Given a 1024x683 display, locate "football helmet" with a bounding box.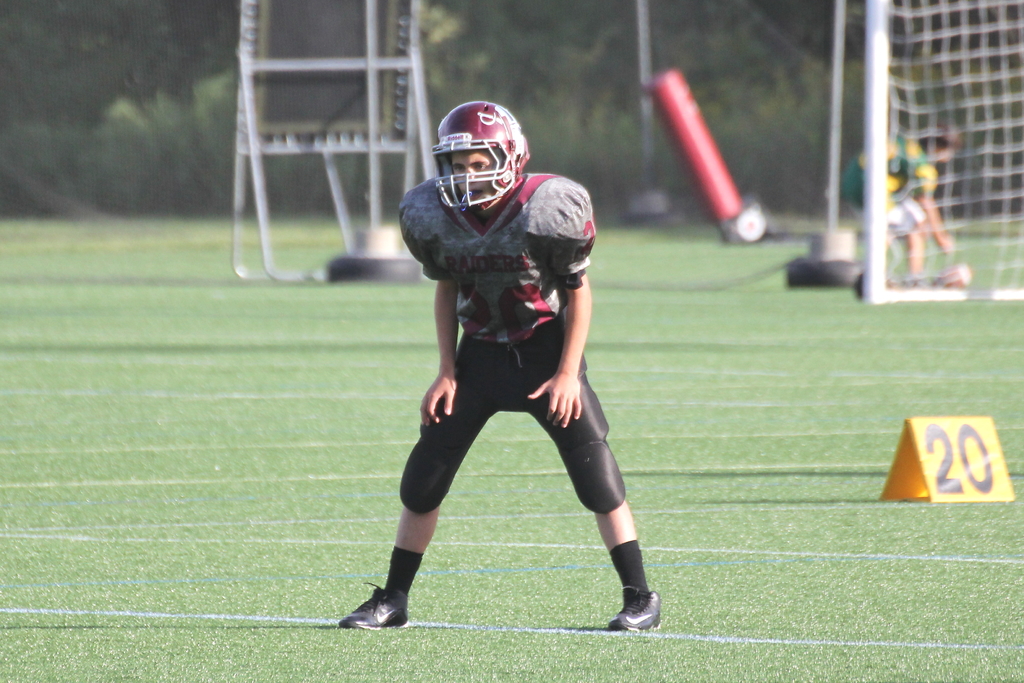
Located: crop(428, 101, 533, 214).
